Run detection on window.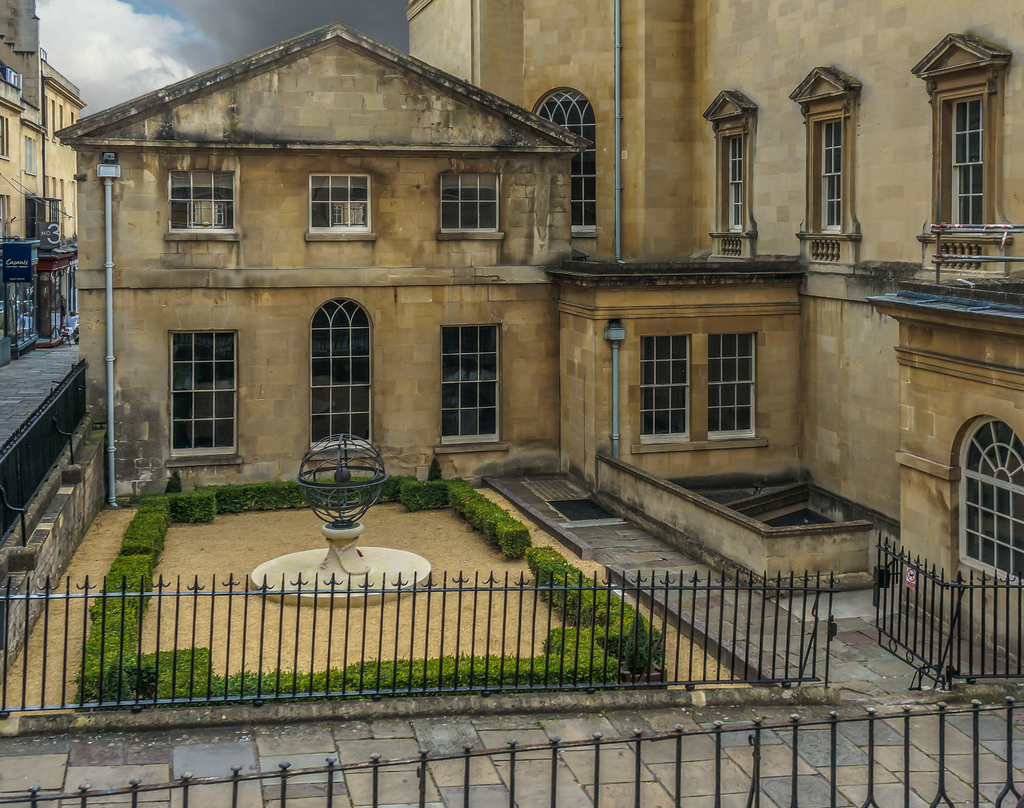
Result: [442, 323, 503, 449].
